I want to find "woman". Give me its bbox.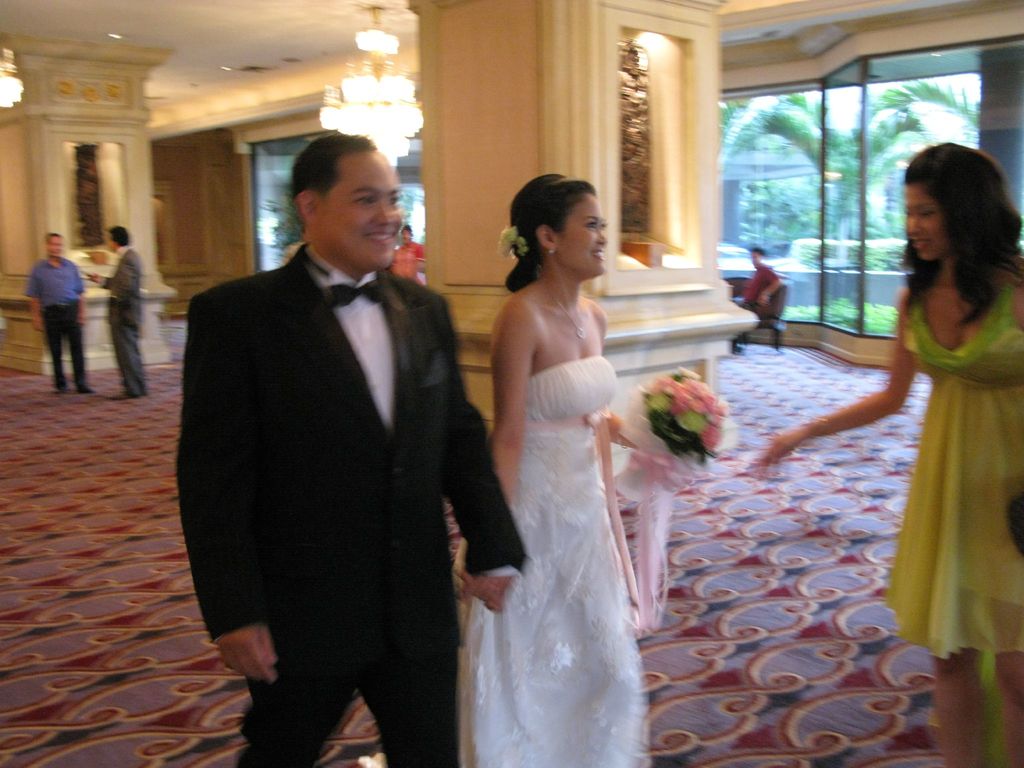
Rect(438, 170, 681, 767).
